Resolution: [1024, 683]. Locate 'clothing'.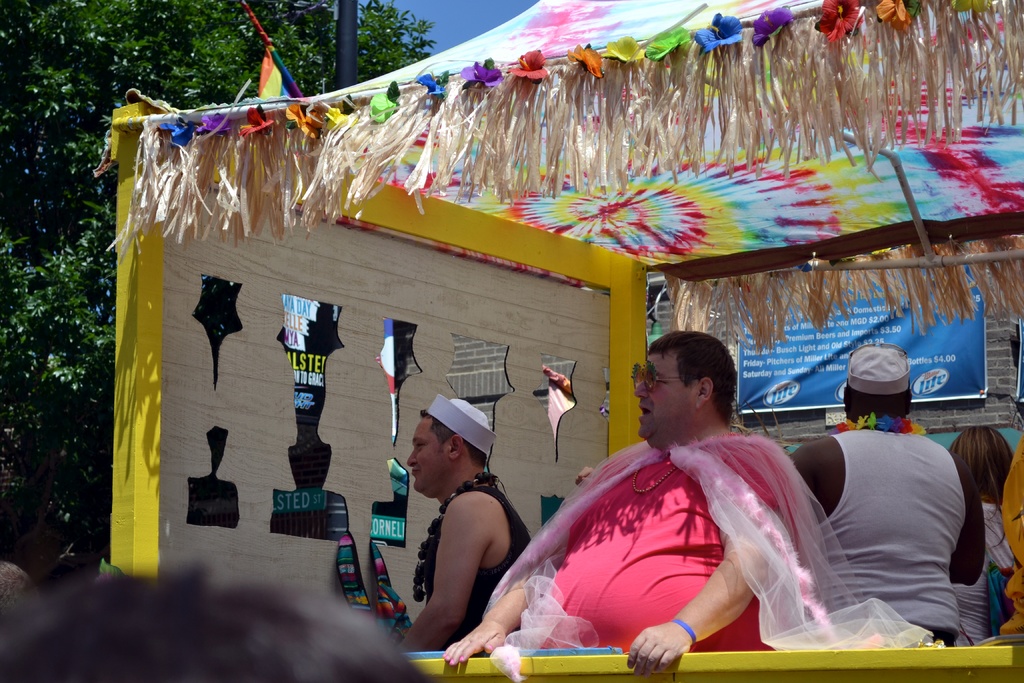
detection(532, 403, 917, 661).
